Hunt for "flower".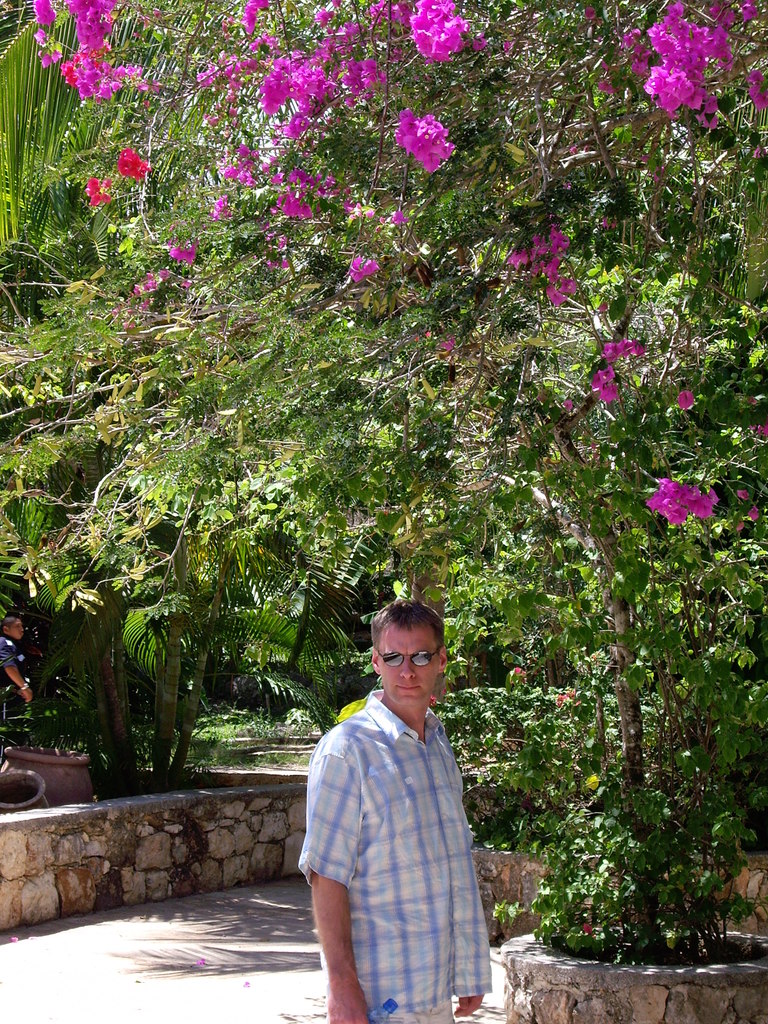
Hunted down at left=252, top=151, right=259, bottom=156.
